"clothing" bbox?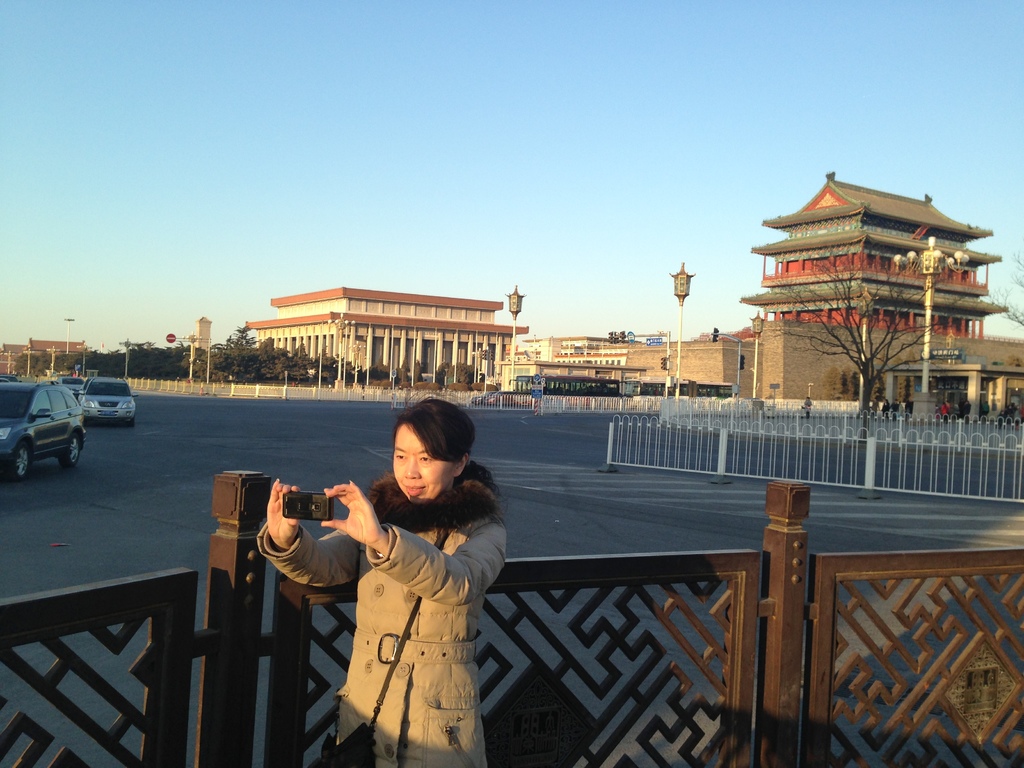
293,456,499,758
